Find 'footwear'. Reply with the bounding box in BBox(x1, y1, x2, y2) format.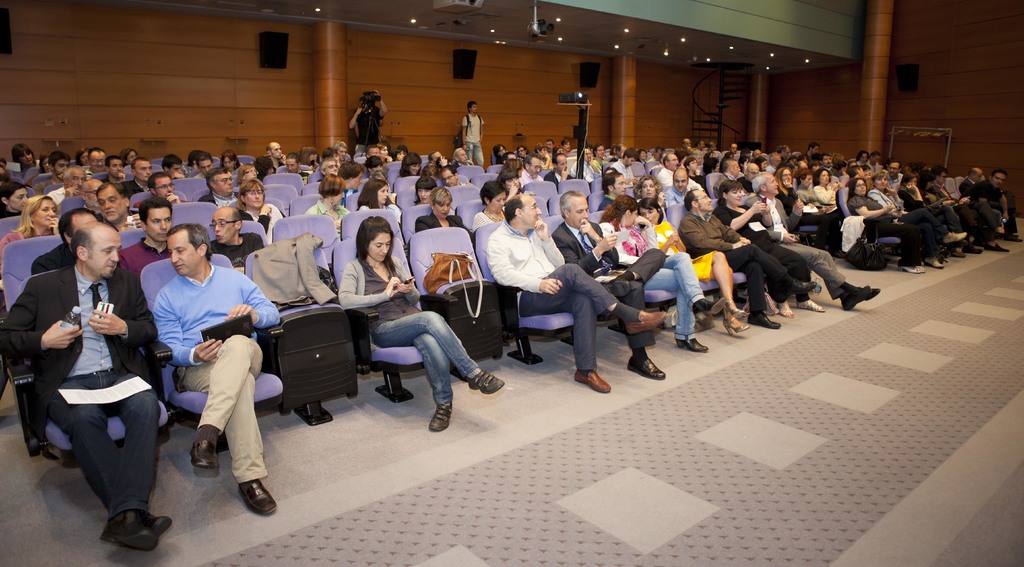
BBox(987, 241, 1011, 257).
